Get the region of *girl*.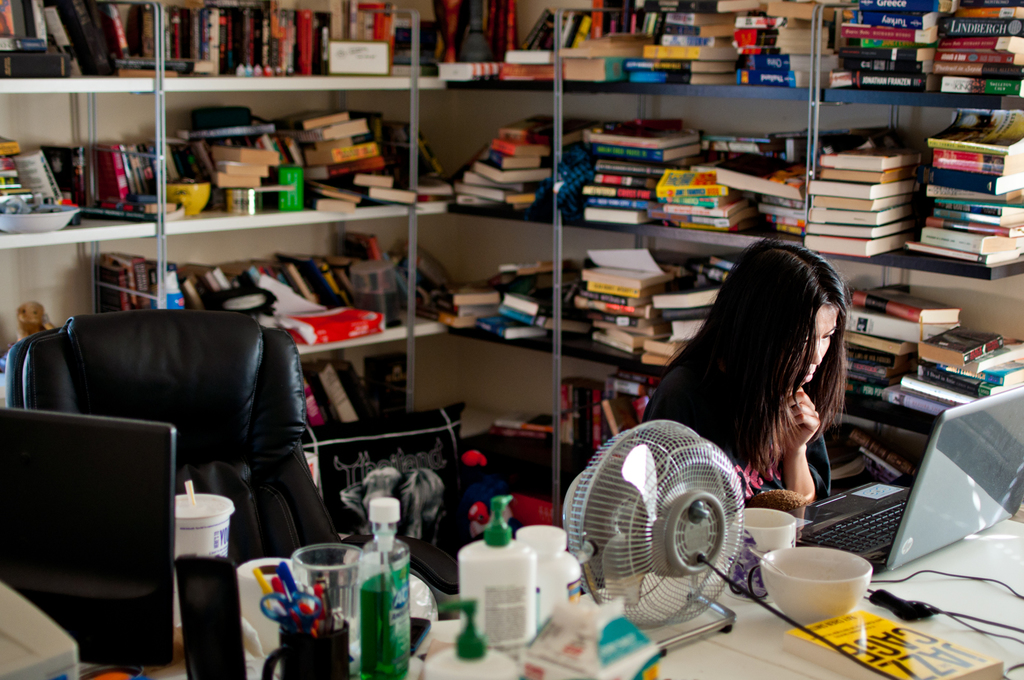
pyautogui.locateOnScreen(641, 233, 853, 502).
